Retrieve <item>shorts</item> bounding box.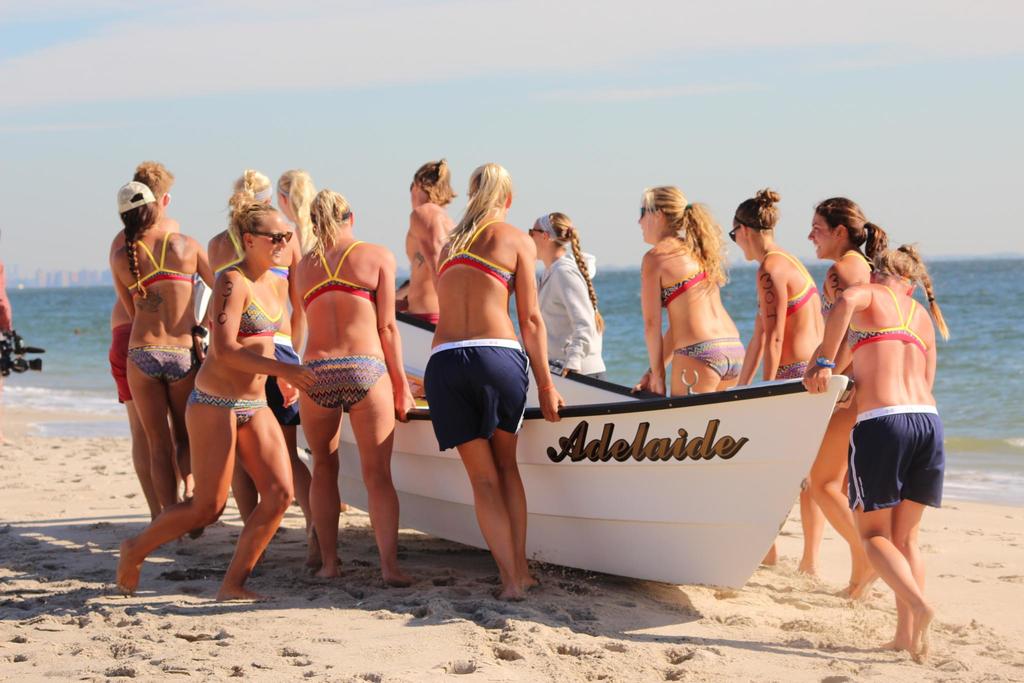
Bounding box: Rect(845, 405, 944, 513).
